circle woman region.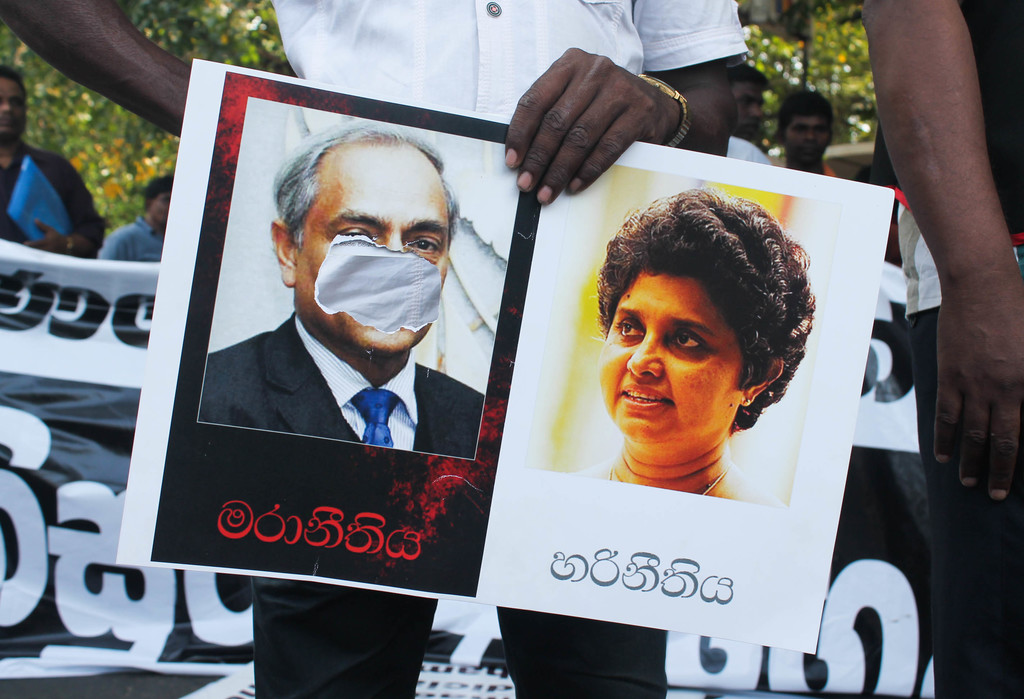
Region: 541, 195, 853, 527.
